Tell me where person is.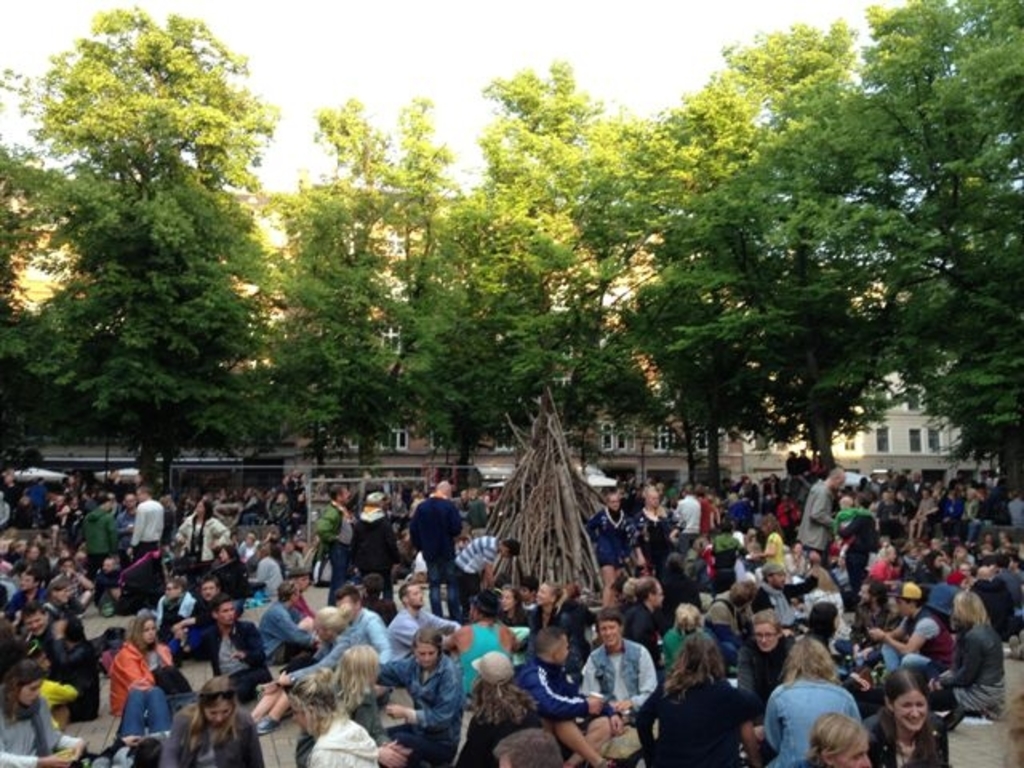
person is at bbox=[867, 670, 950, 766].
